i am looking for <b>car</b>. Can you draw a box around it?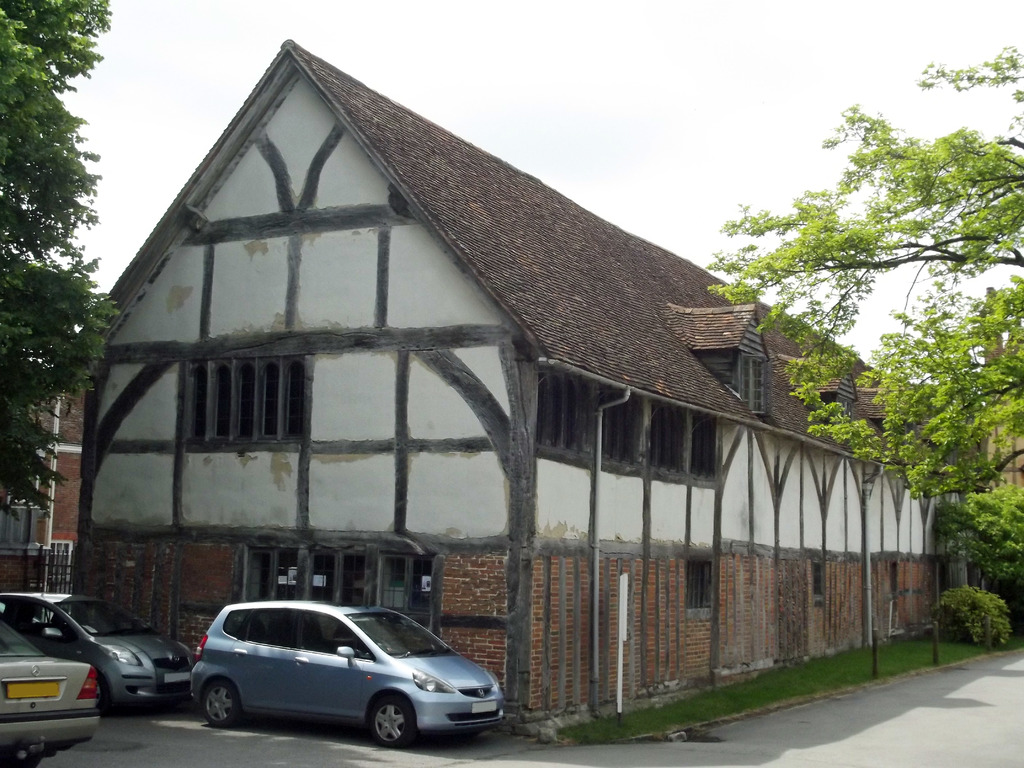
Sure, the bounding box is bbox(0, 620, 96, 767).
